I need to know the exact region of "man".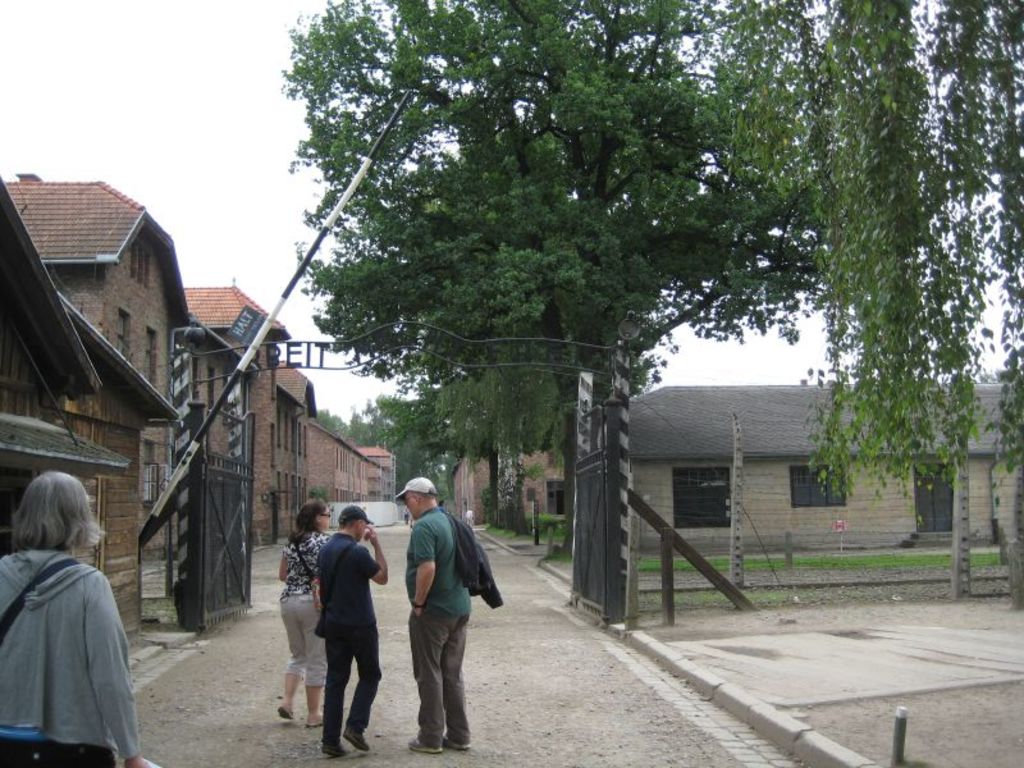
Region: box=[392, 485, 483, 753].
